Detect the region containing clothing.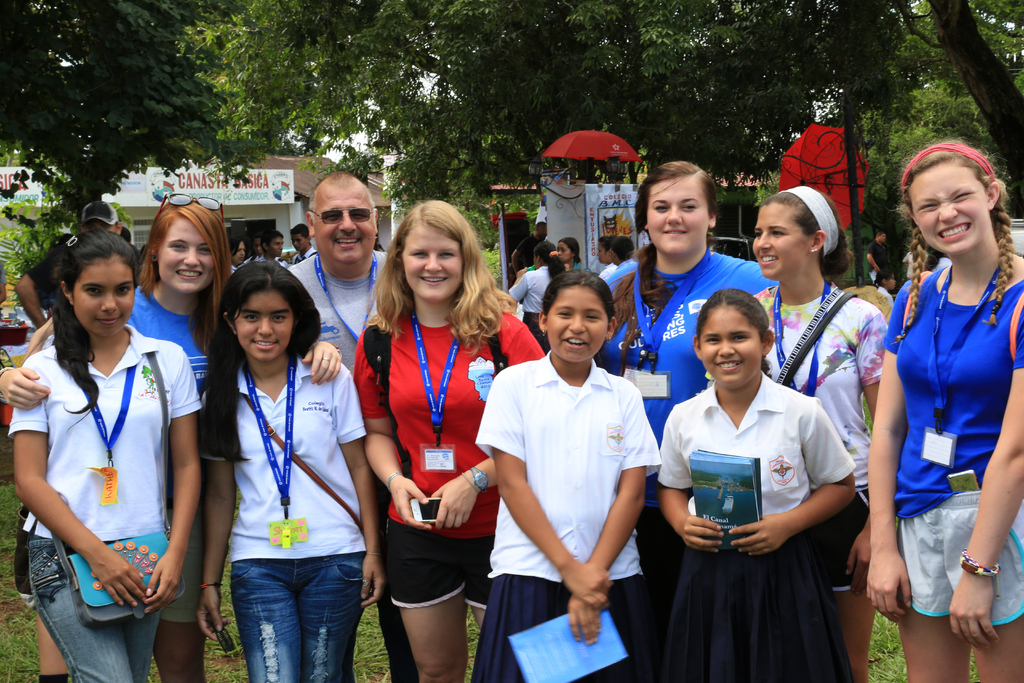
box(603, 256, 609, 281).
